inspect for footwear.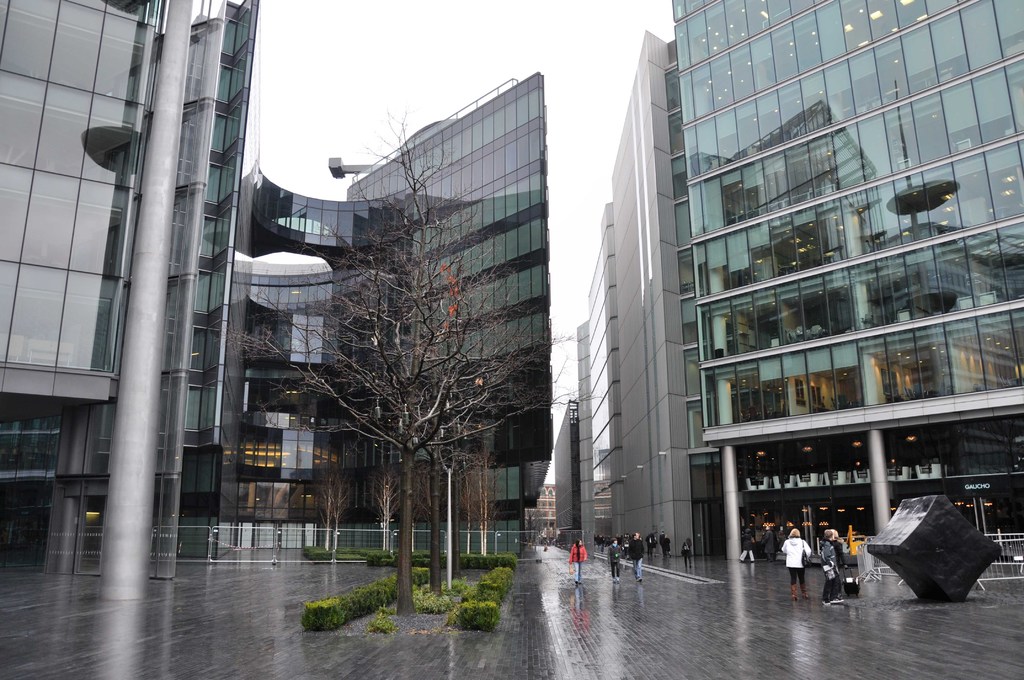
Inspection: 612/580/613/583.
